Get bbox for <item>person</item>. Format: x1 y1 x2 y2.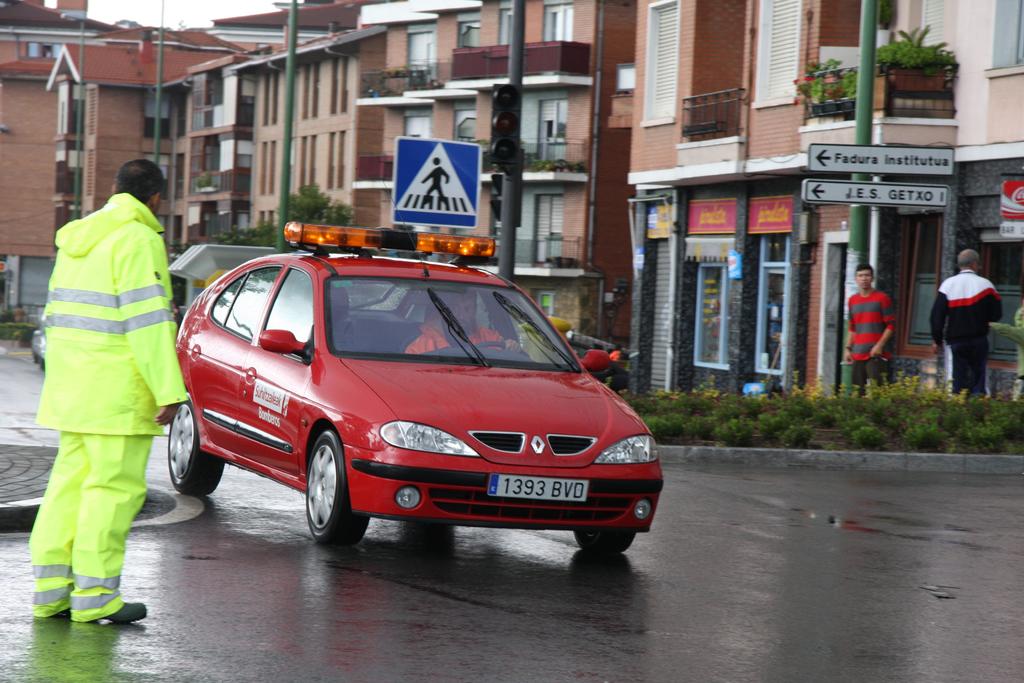
926 248 1005 399.
